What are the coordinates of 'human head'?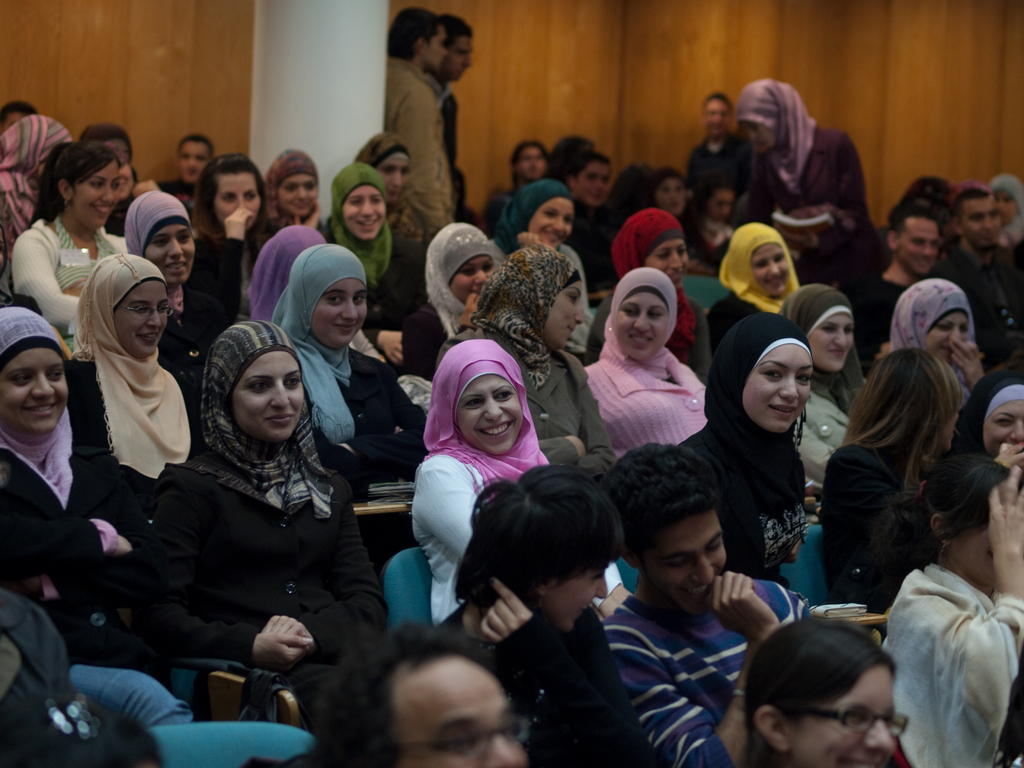
crop(887, 205, 944, 276).
